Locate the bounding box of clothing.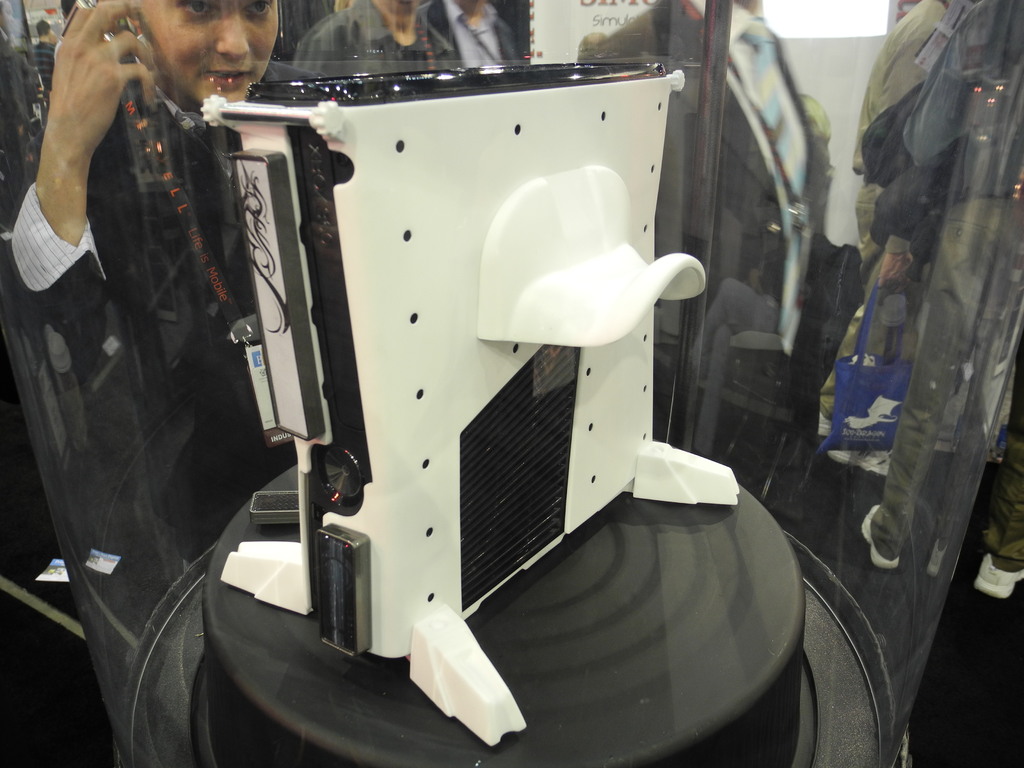
Bounding box: box=[572, 0, 829, 501].
